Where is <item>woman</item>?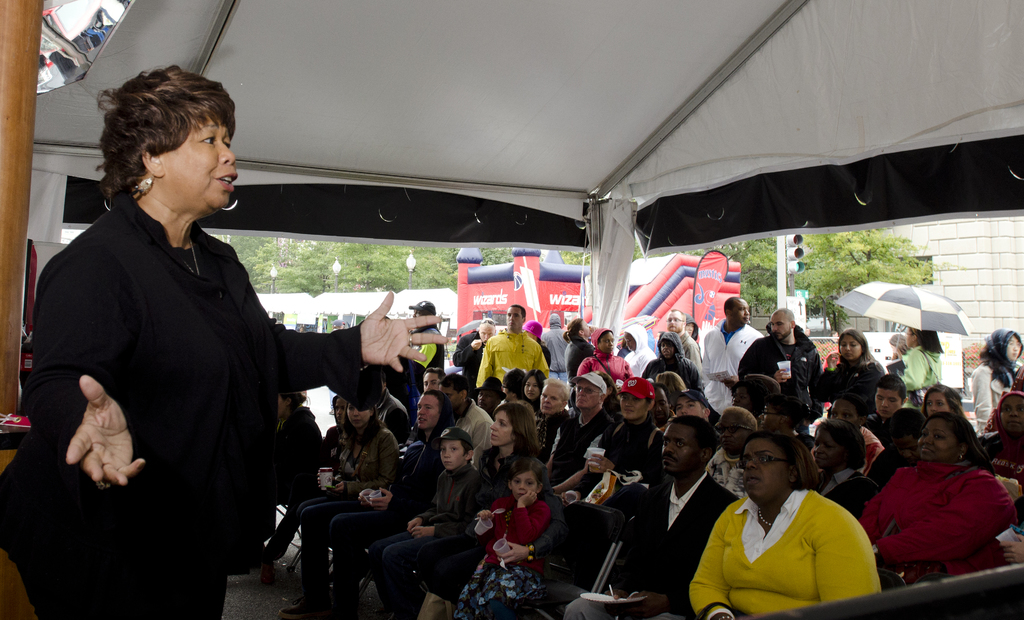
[703,404,783,500].
